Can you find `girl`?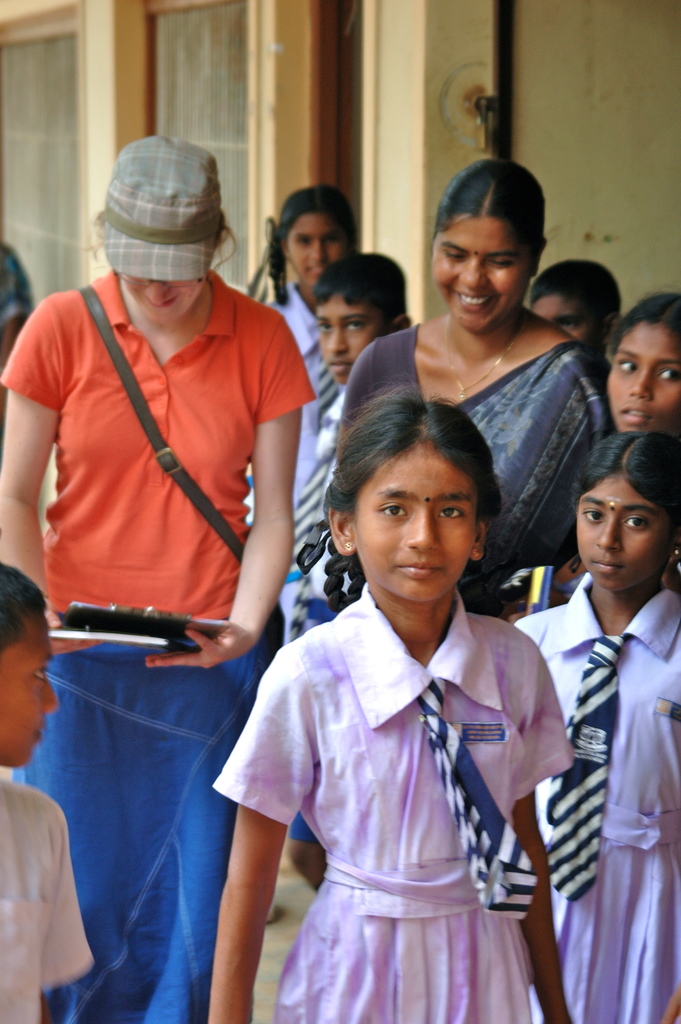
Yes, bounding box: 205 374 586 1023.
